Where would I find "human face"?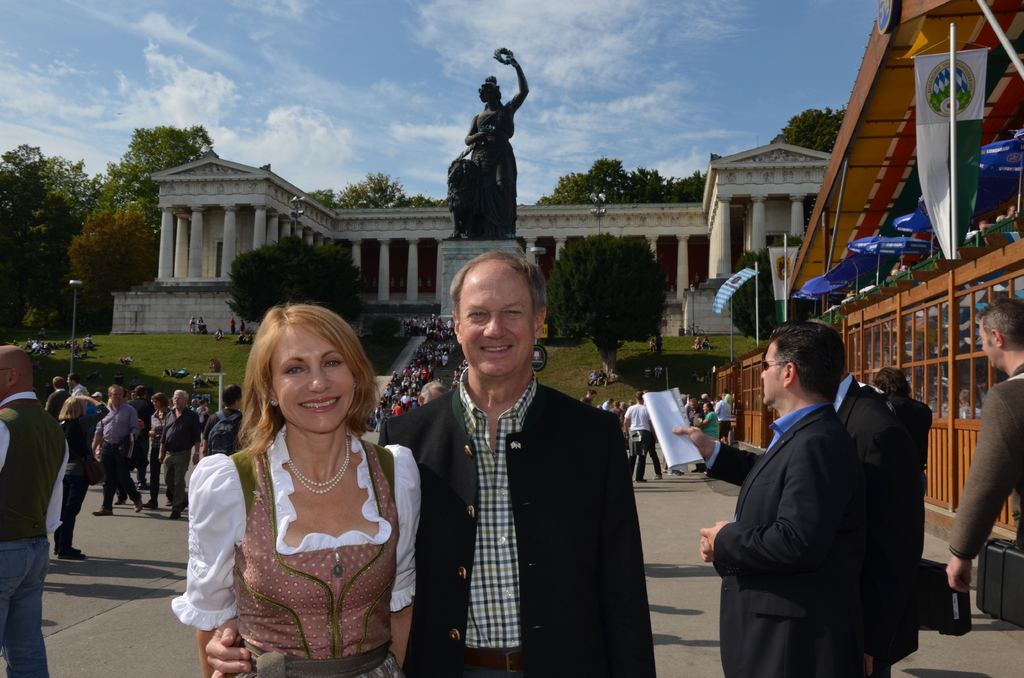
At detection(703, 403, 710, 413).
